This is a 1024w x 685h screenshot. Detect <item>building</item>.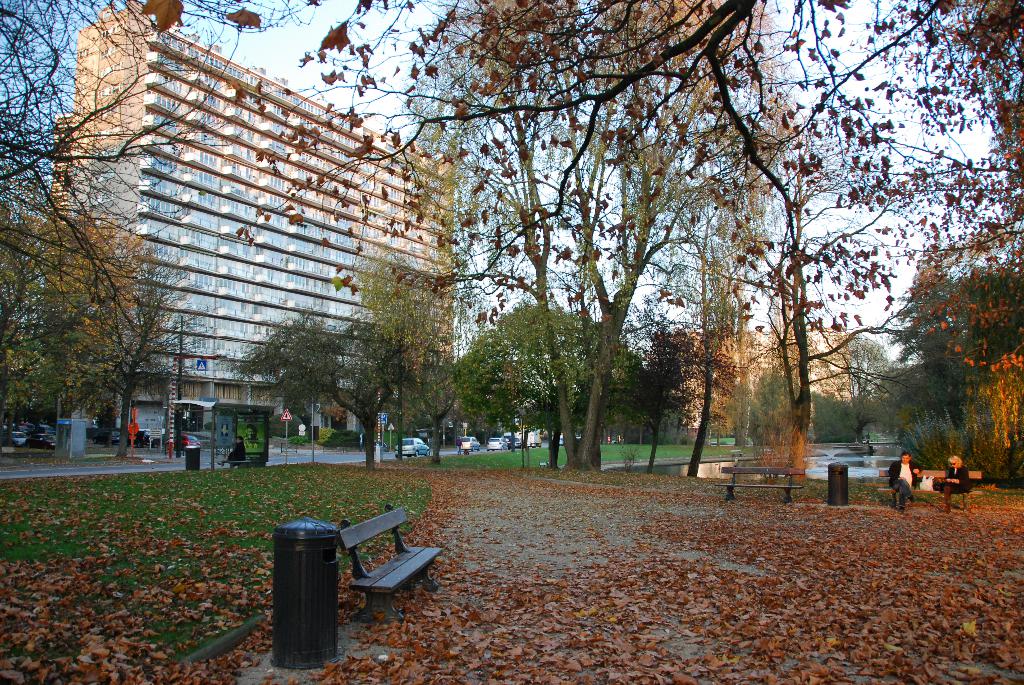
x1=45 y1=0 x2=453 y2=446.
